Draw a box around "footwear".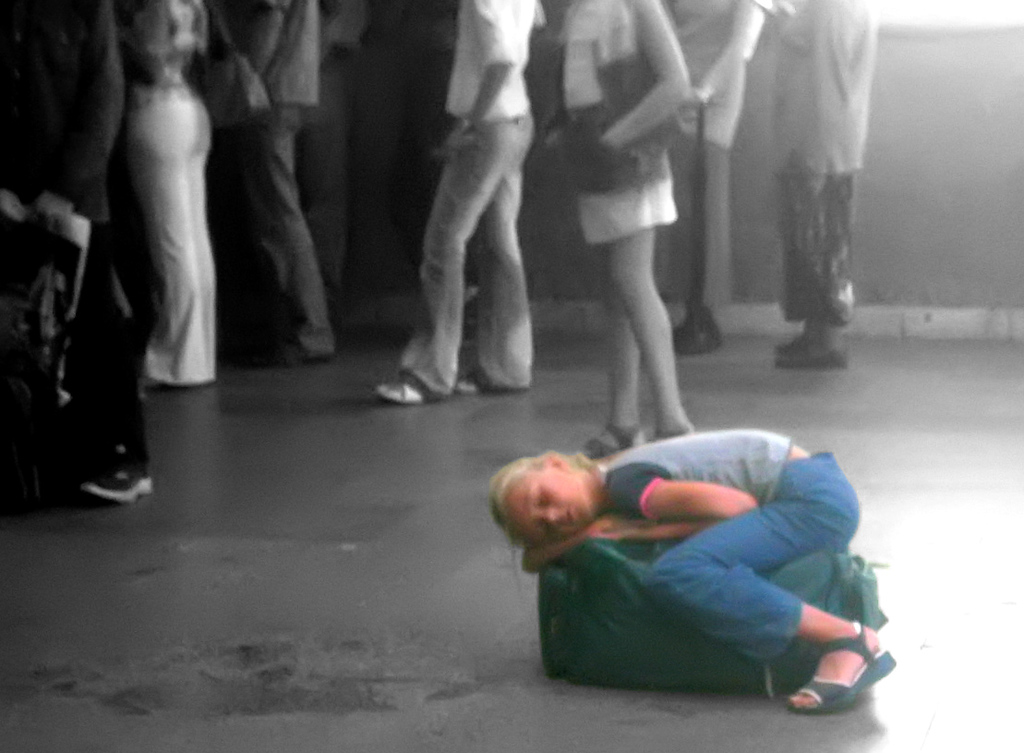
768, 331, 814, 349.
